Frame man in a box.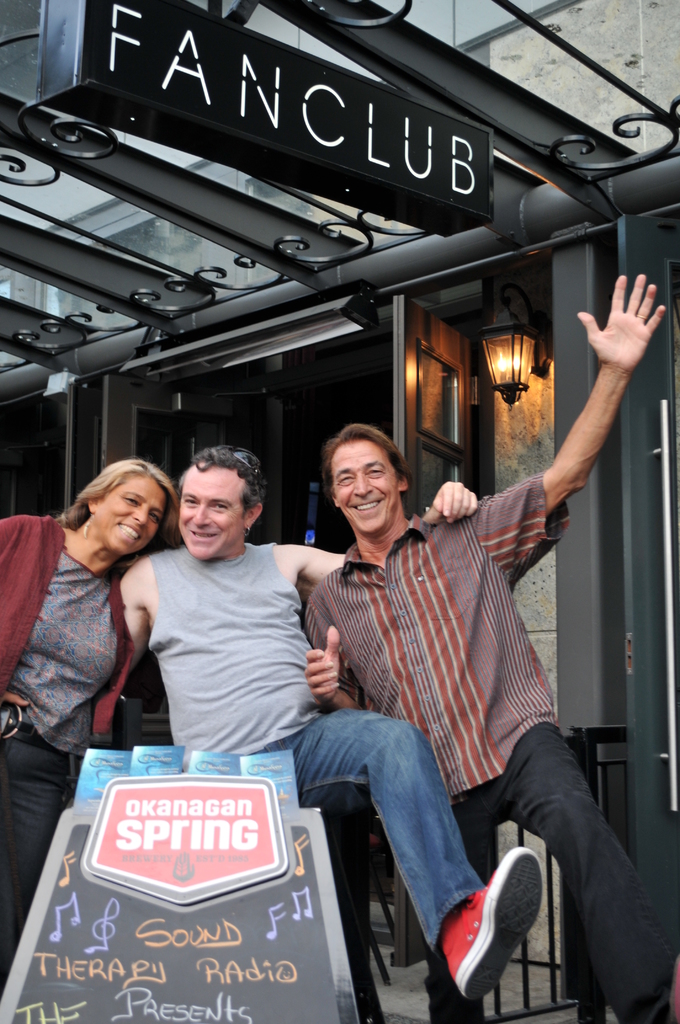
{"left": 112, "top": 445, "right": 546, "bottom": 1008}.
